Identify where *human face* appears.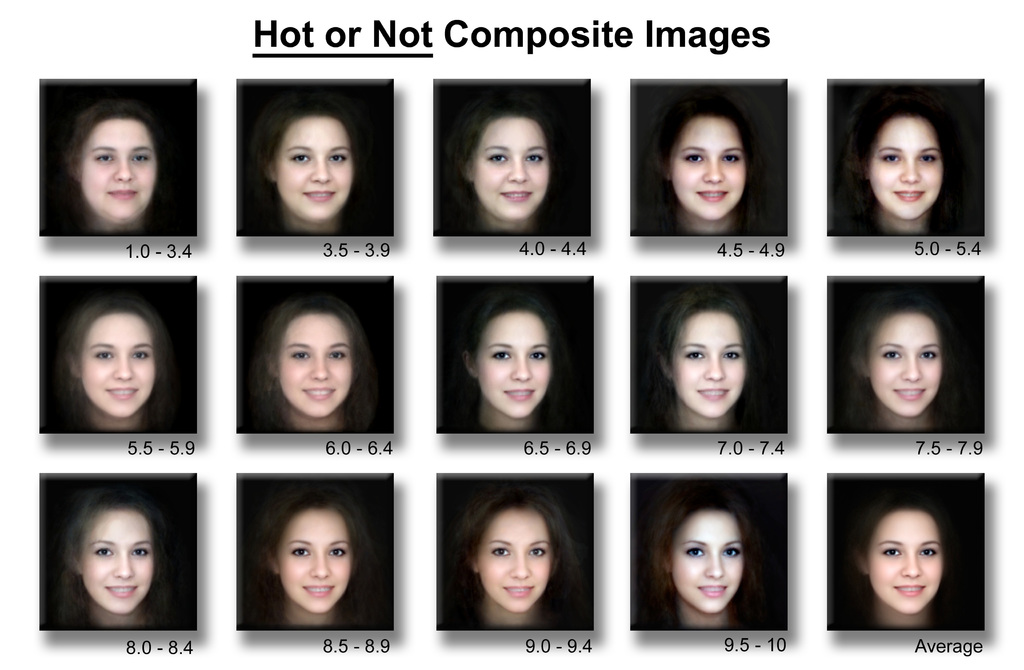
Appears at select_region(474, 313, 548, 415).
